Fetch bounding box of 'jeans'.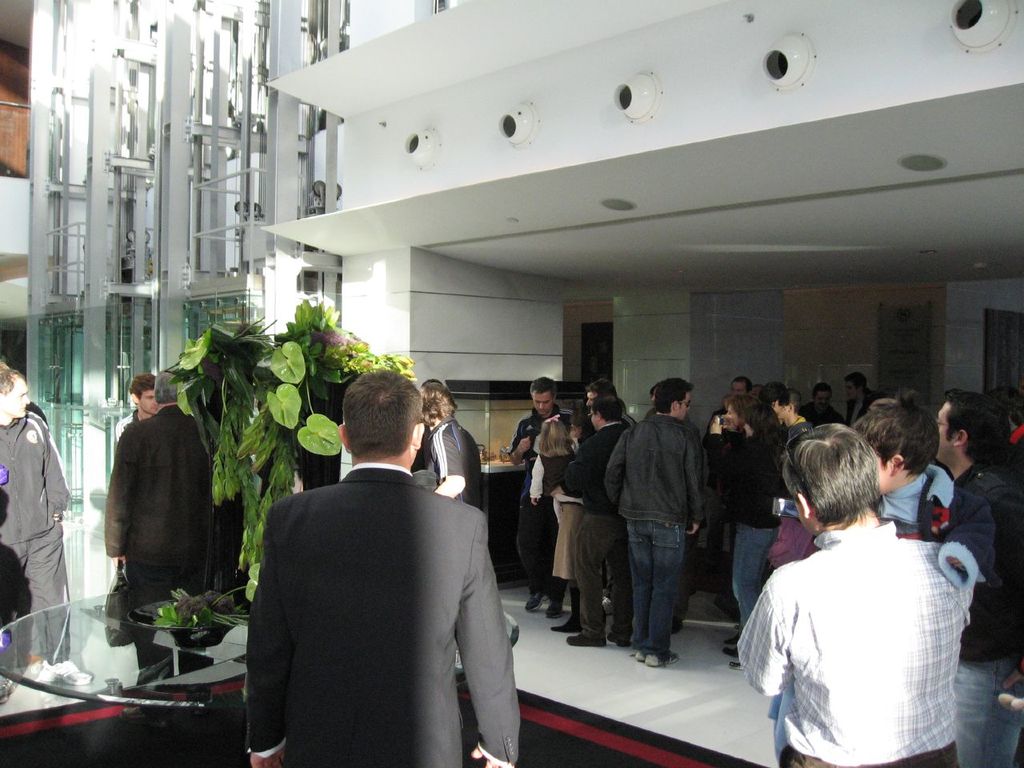
Bbox: <box>619,522,702,668</box>.
